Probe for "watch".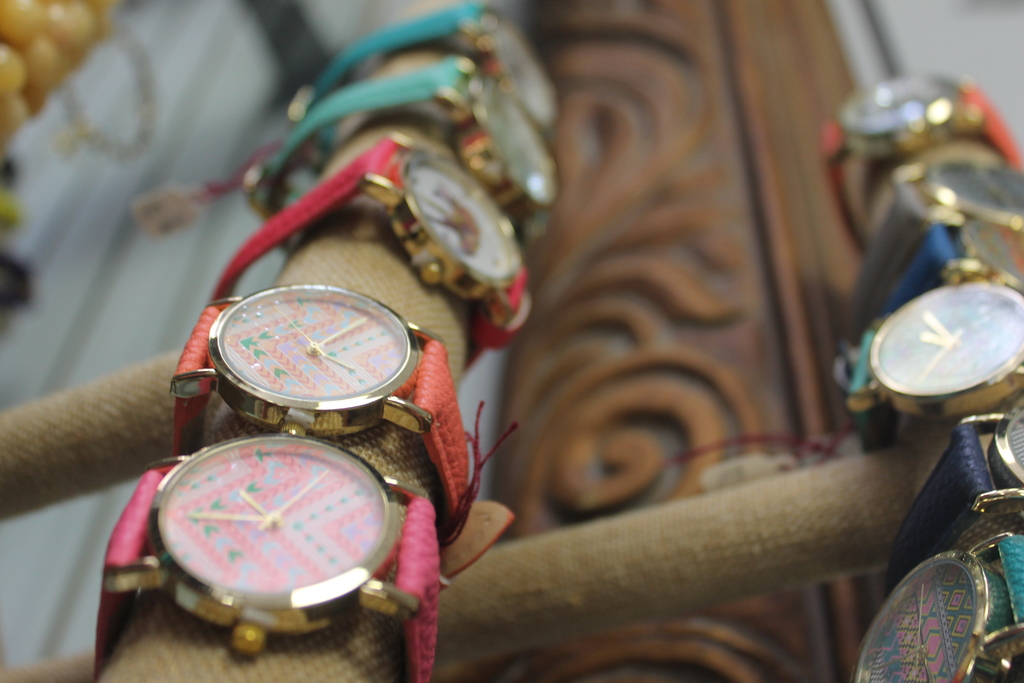
Probe result: x1=292 y1=4 x2=566 y2=131.
